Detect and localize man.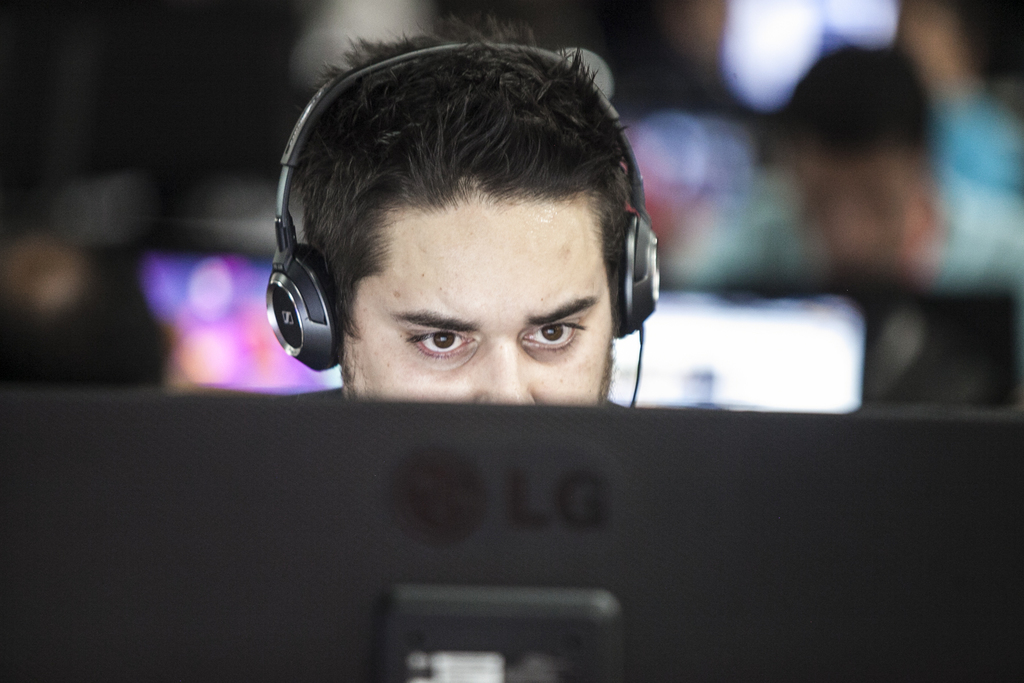
Localized at BBox(245, 63, 694, 434).
